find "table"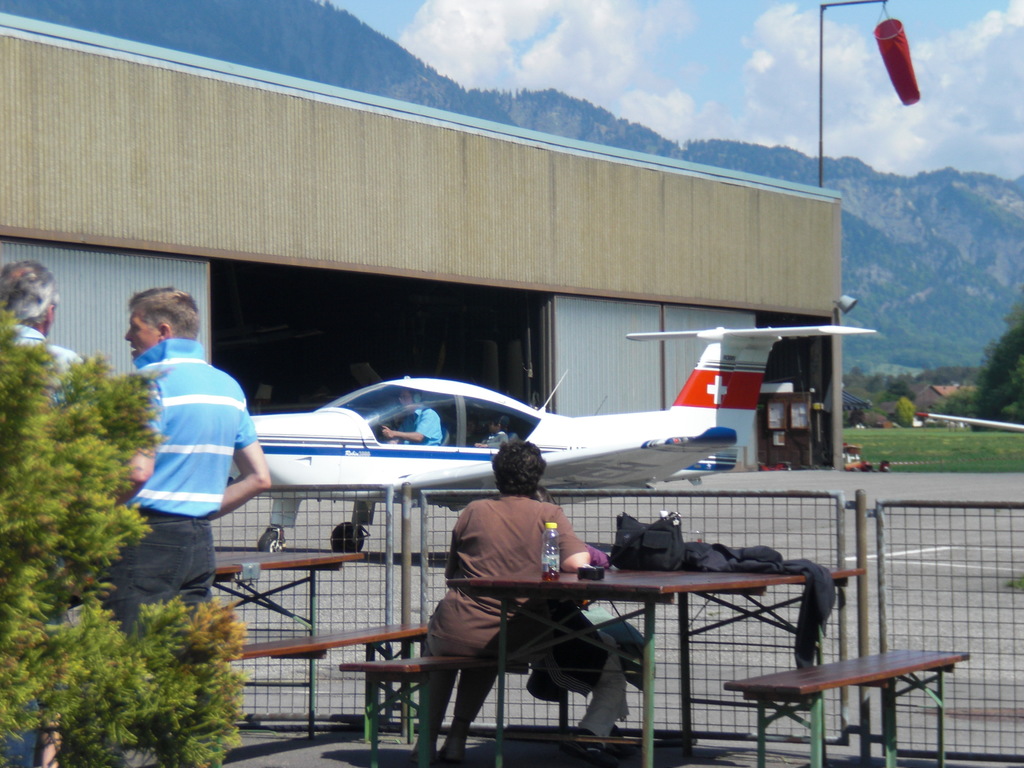
211/545/362/739
